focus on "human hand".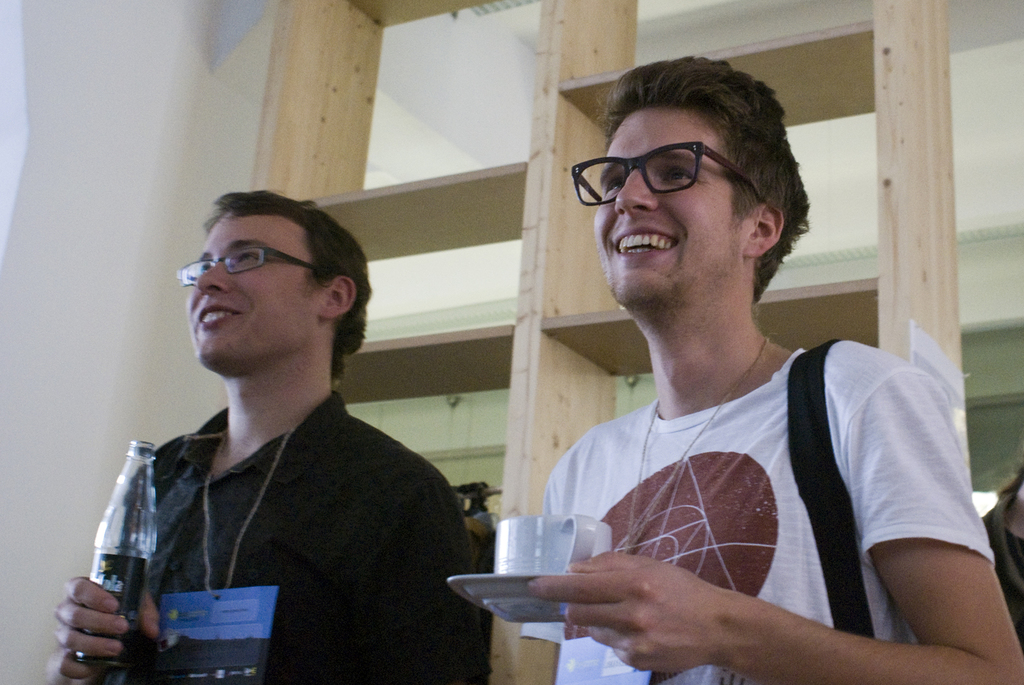
Focused at [50, 575, 159, 680].
